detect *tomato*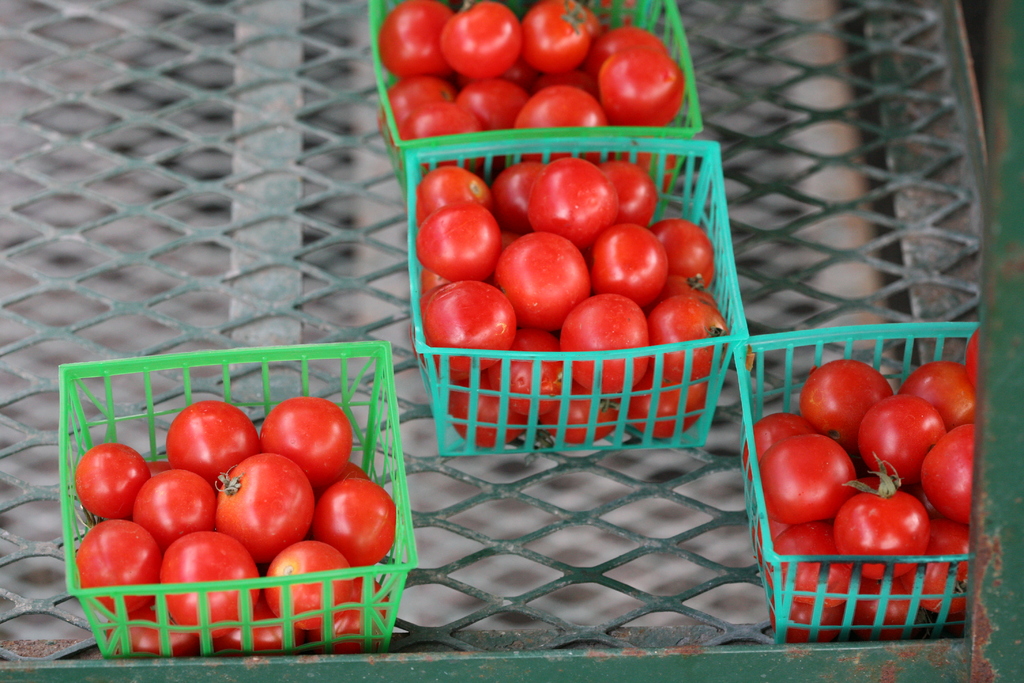
locate(900, 523, 980, 617)
